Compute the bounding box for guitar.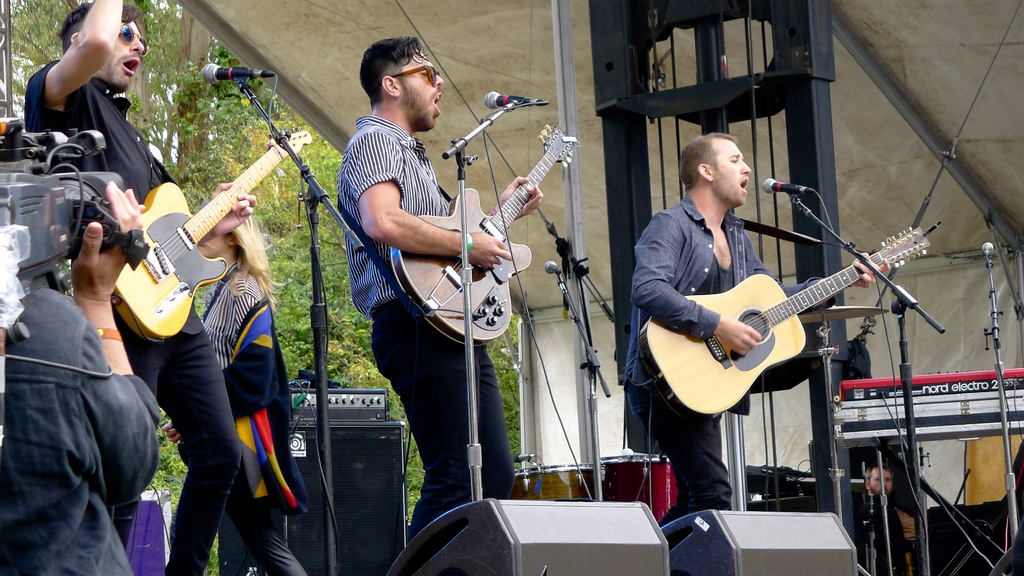
392/127/584/342.
